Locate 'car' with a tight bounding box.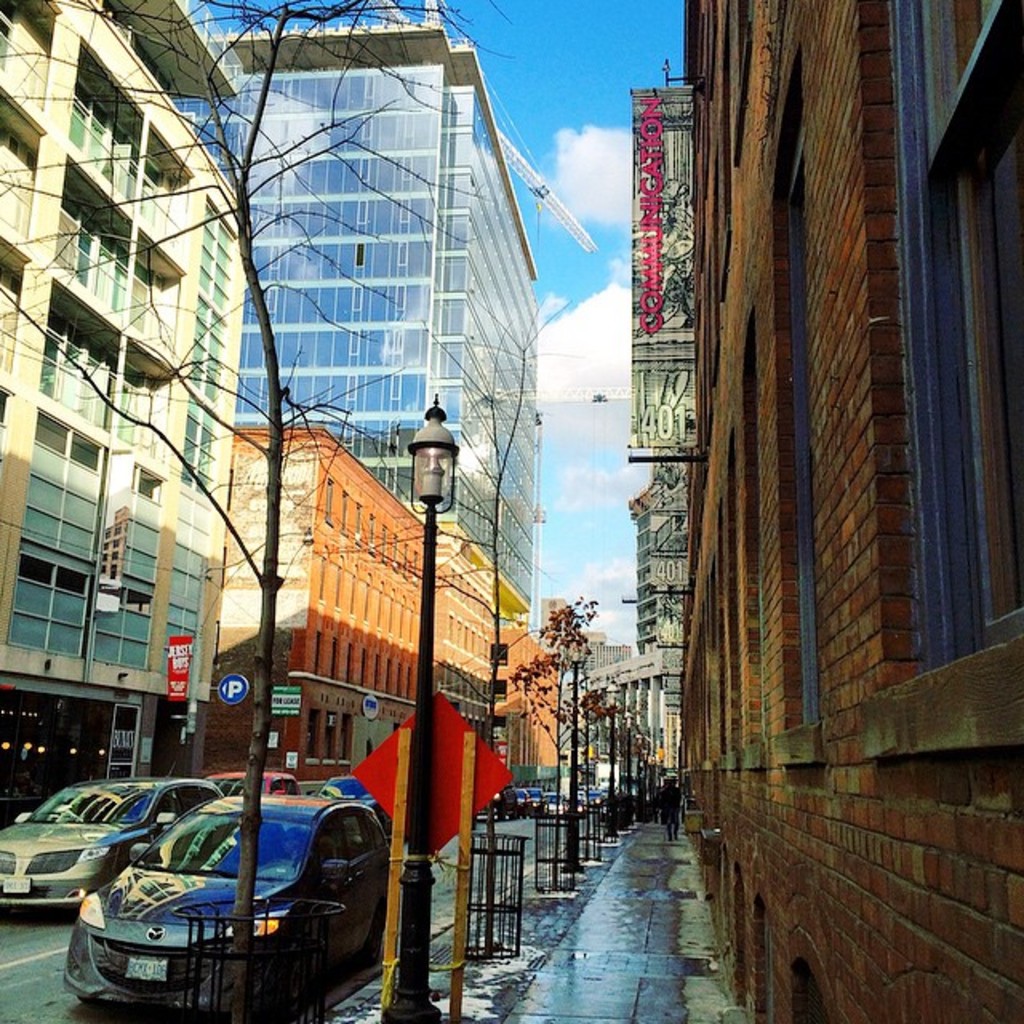
Rect(62, 792, 390, 1019).
